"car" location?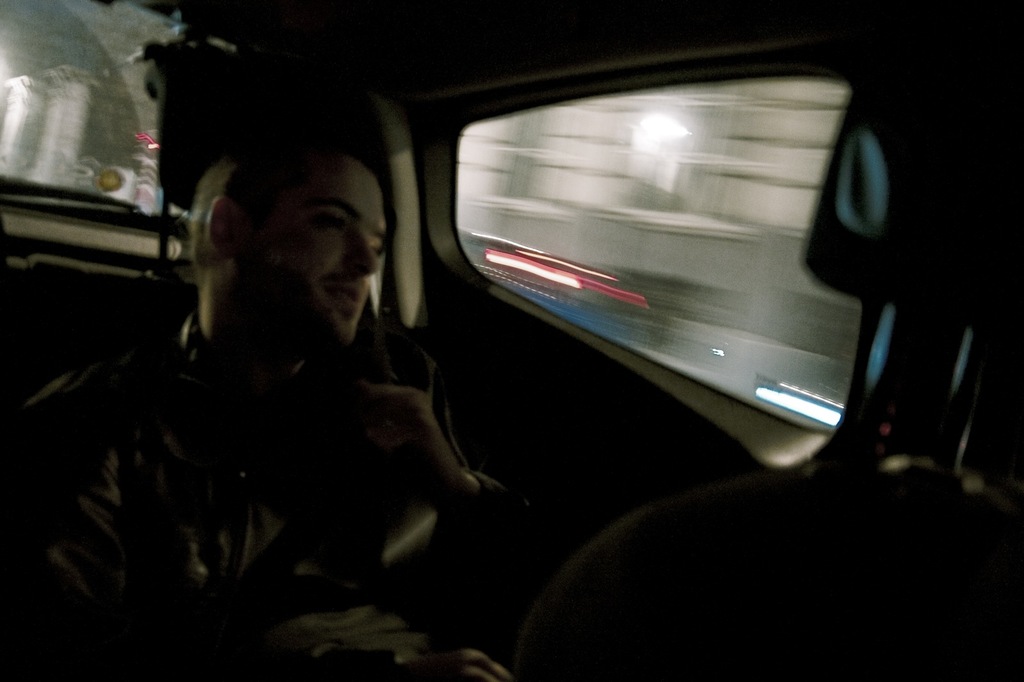
[x1=0, y1=26, x2=827, y2=628]
